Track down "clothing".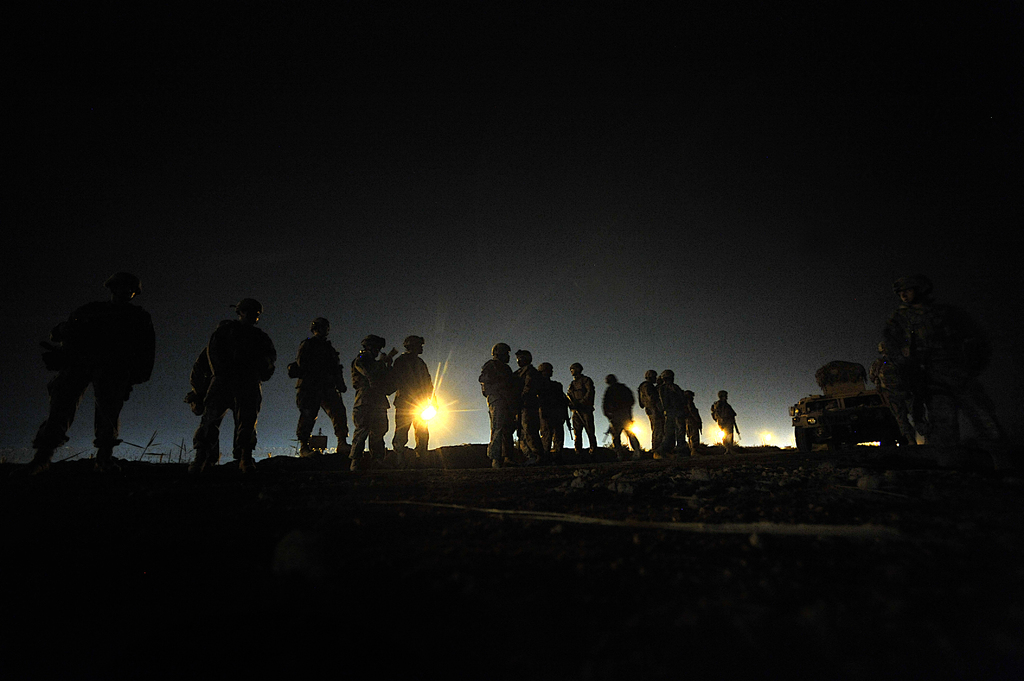
Tracked to (left=300, top=331, right=346, bottom=442).
